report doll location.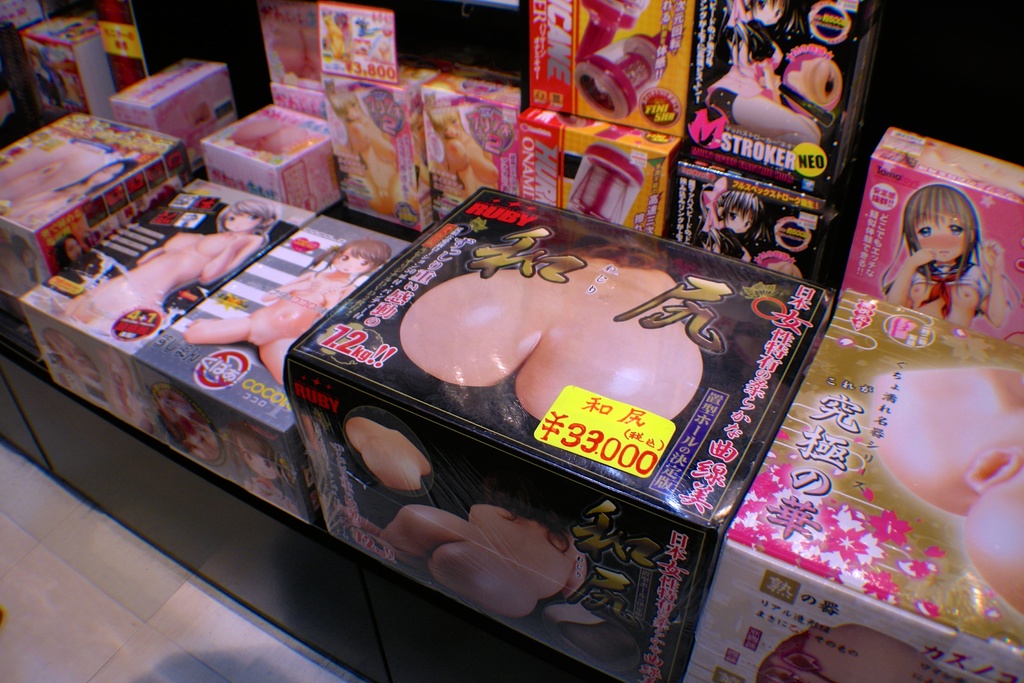
Report: <box>3,151,126,230</box>.
